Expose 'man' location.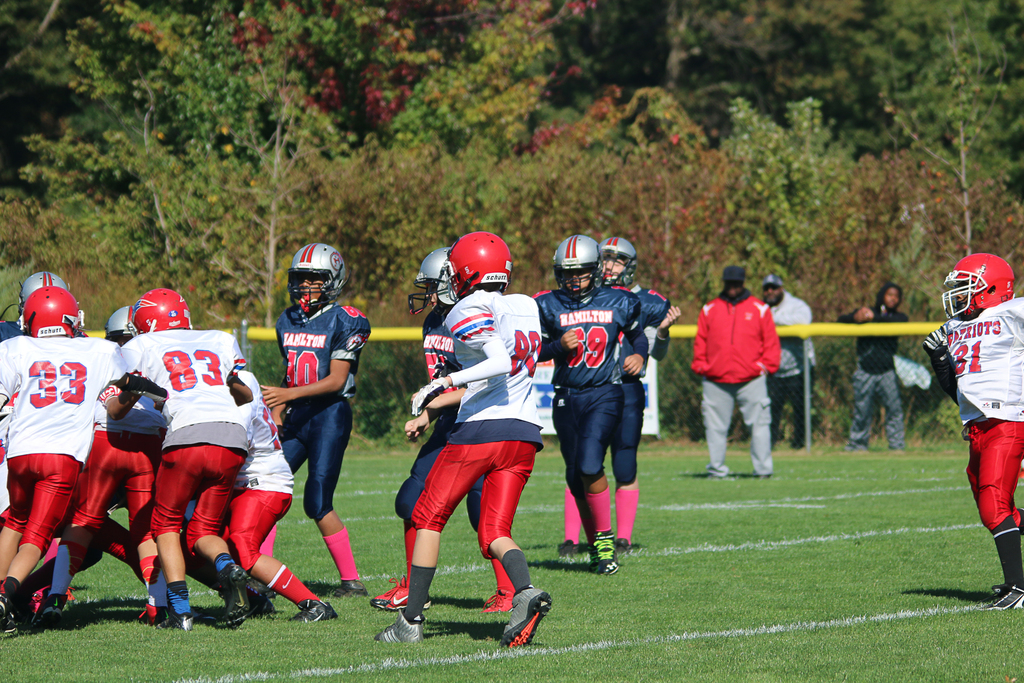
Exposed at [363,244,520,617].
